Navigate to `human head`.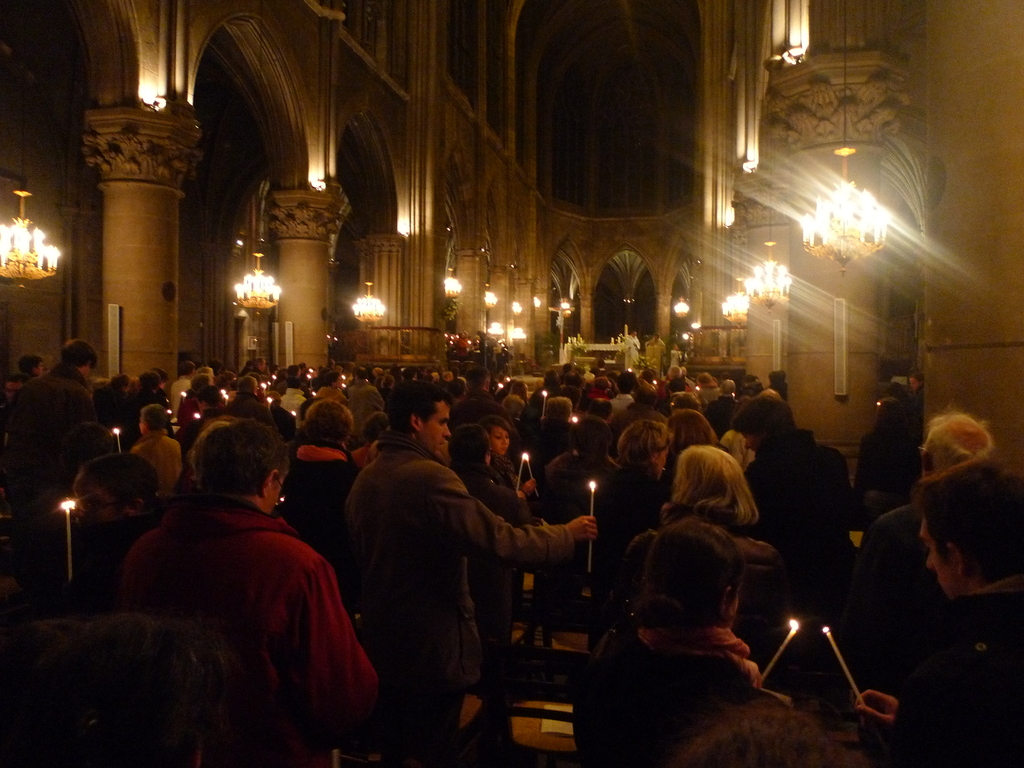
Navigation target: bbox=(909, 414, 1018, 618).
